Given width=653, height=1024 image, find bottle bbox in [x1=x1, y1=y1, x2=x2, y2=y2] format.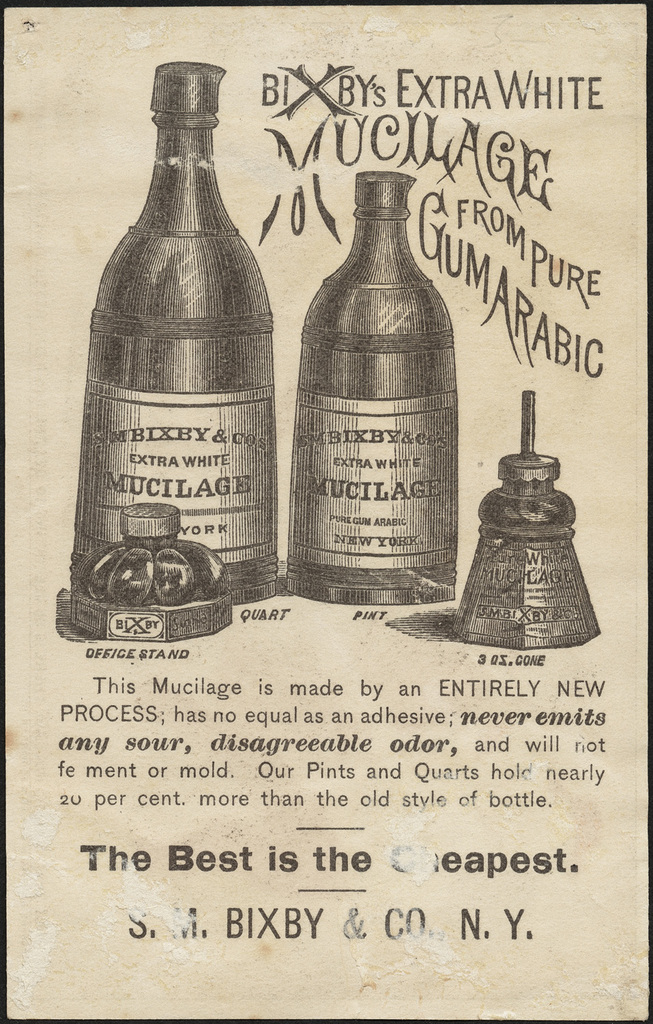
[x1=87, y1=502, x2=230, y2=614].
